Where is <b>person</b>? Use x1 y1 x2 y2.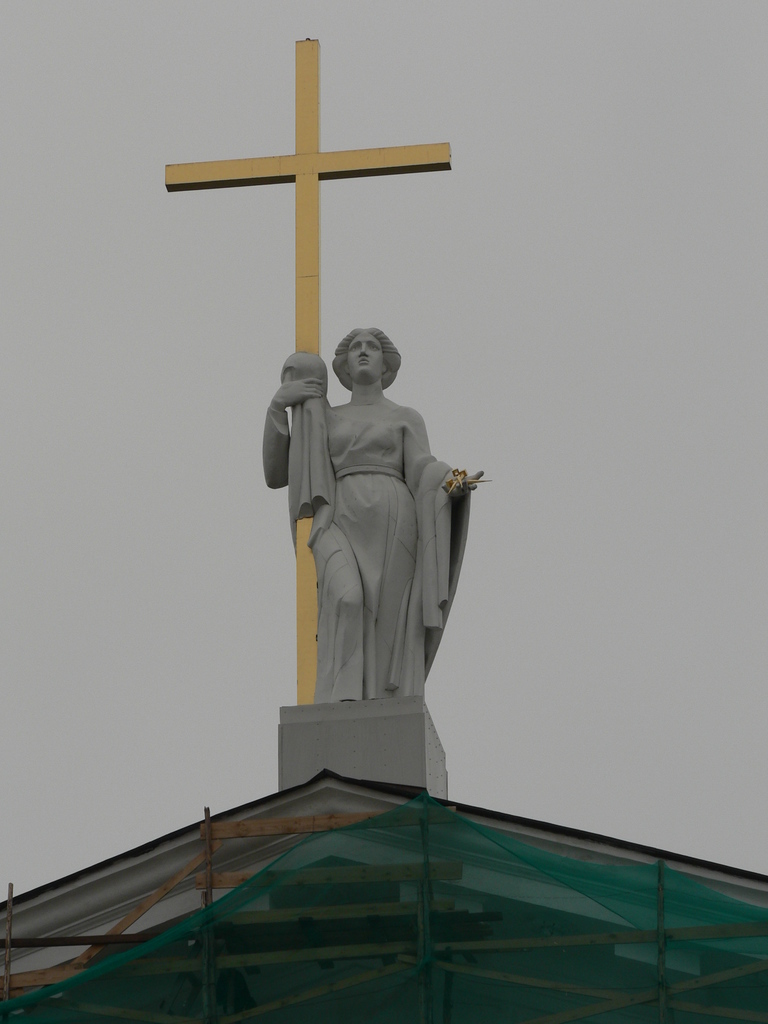
260 321 490 704.
